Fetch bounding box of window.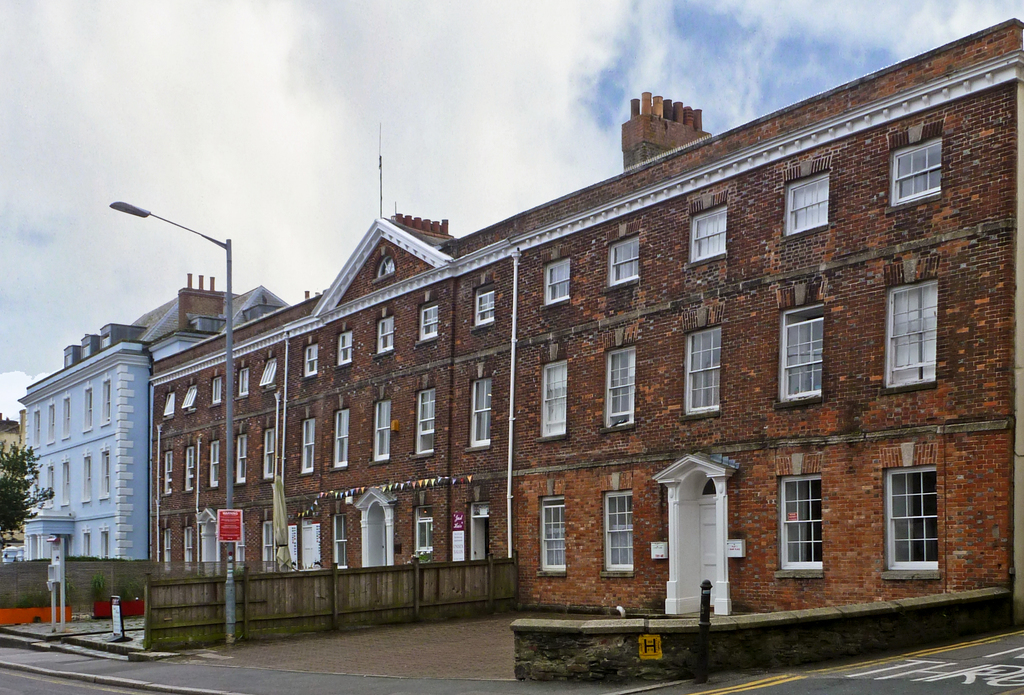
Bbox: [45,469,54,503].
